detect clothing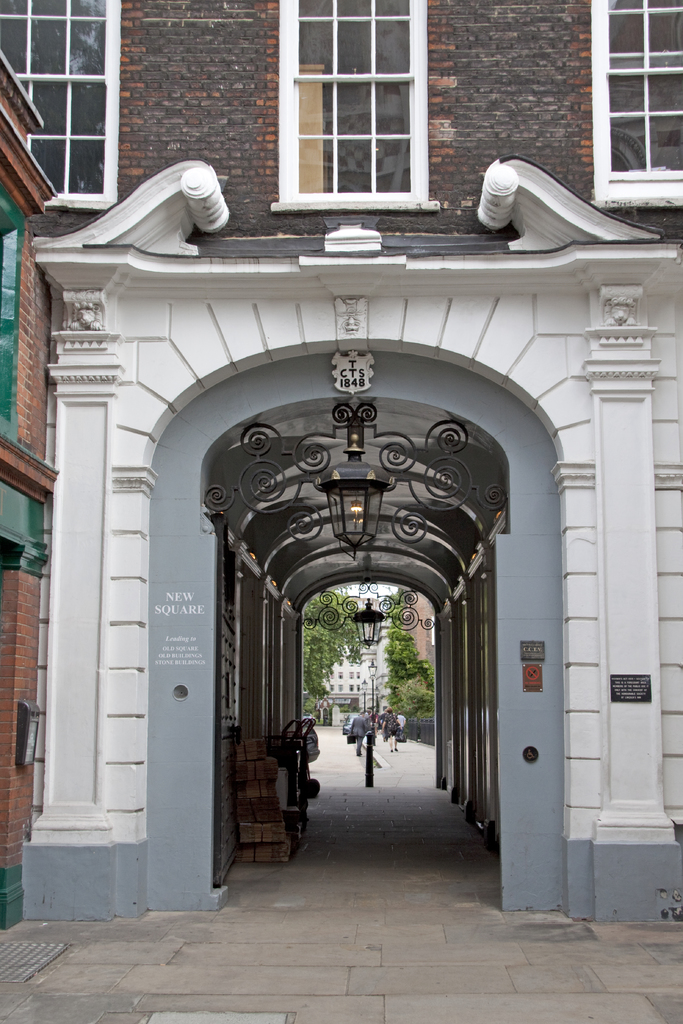
350, 714, 365, 753
